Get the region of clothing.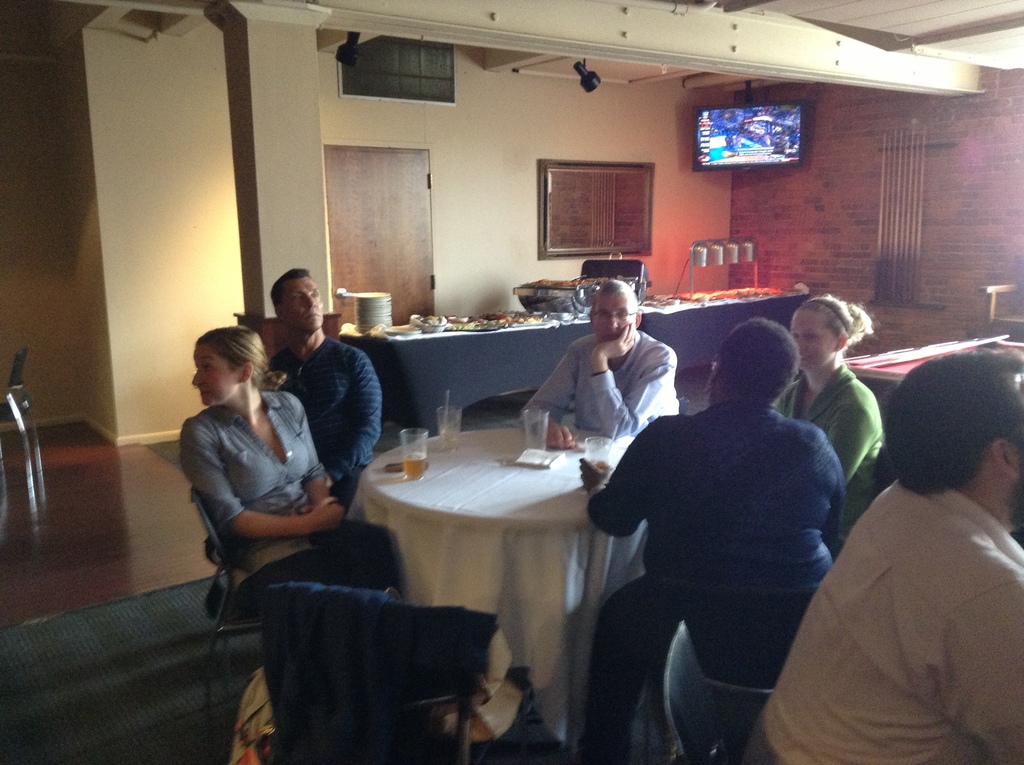
rect(180, 388, 398, 626).
